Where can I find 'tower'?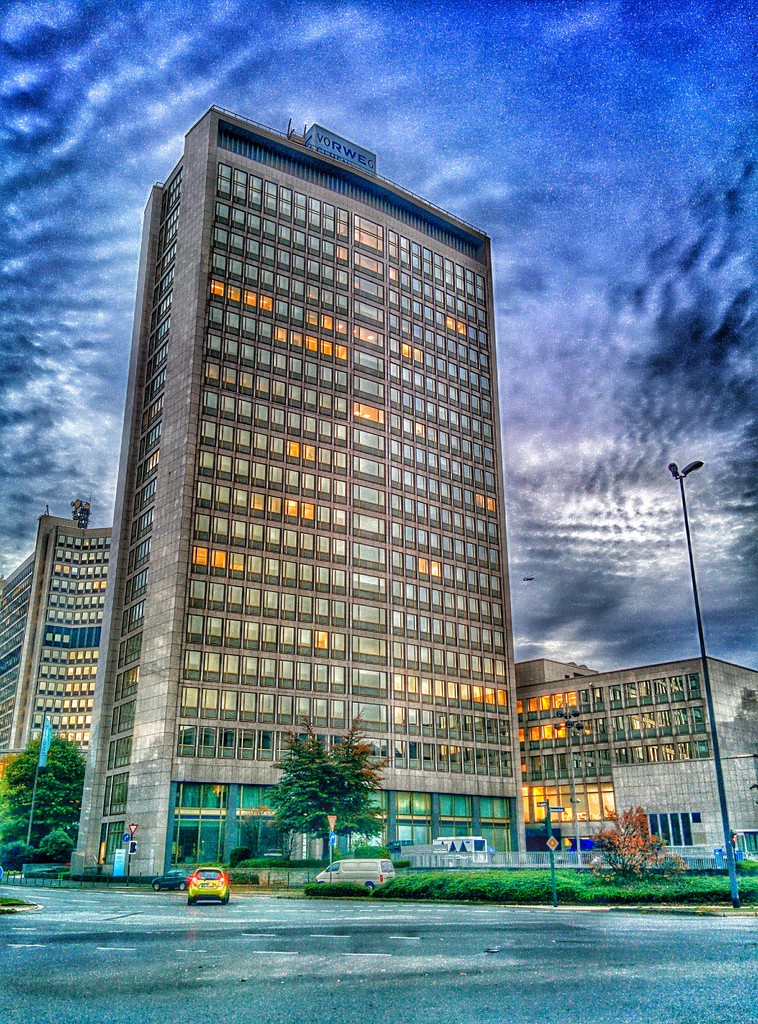
You can find it at select_region(60, 90, 525, 818).
